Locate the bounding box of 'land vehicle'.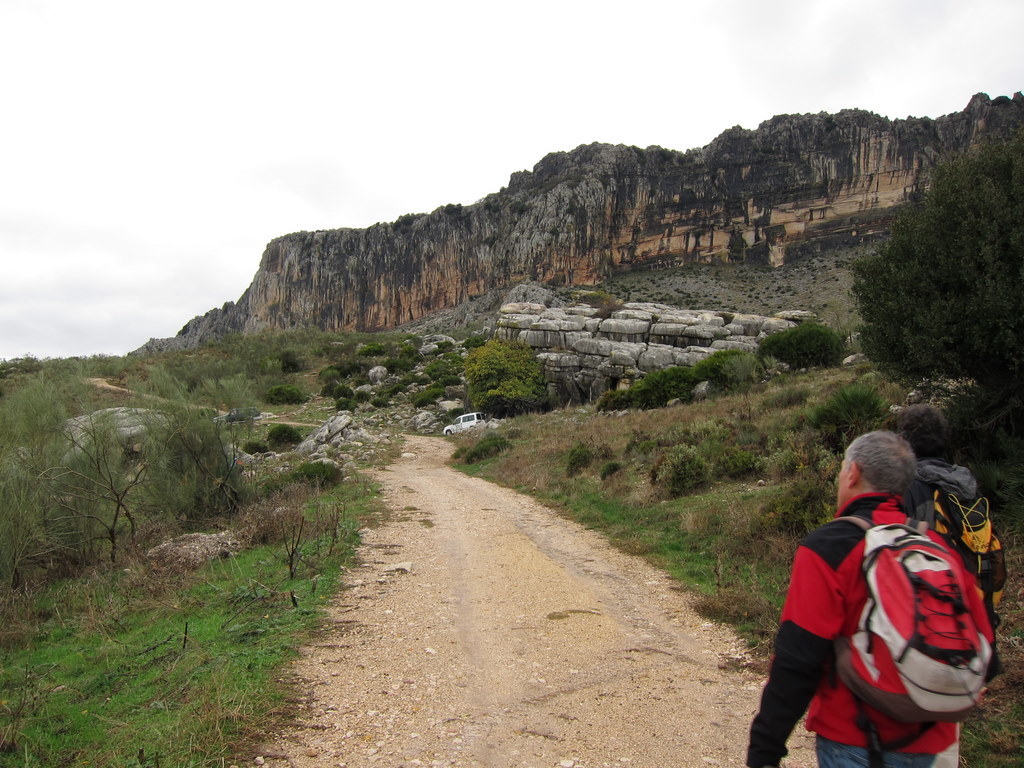
Bounding box: (443, 412, 488, 436).
